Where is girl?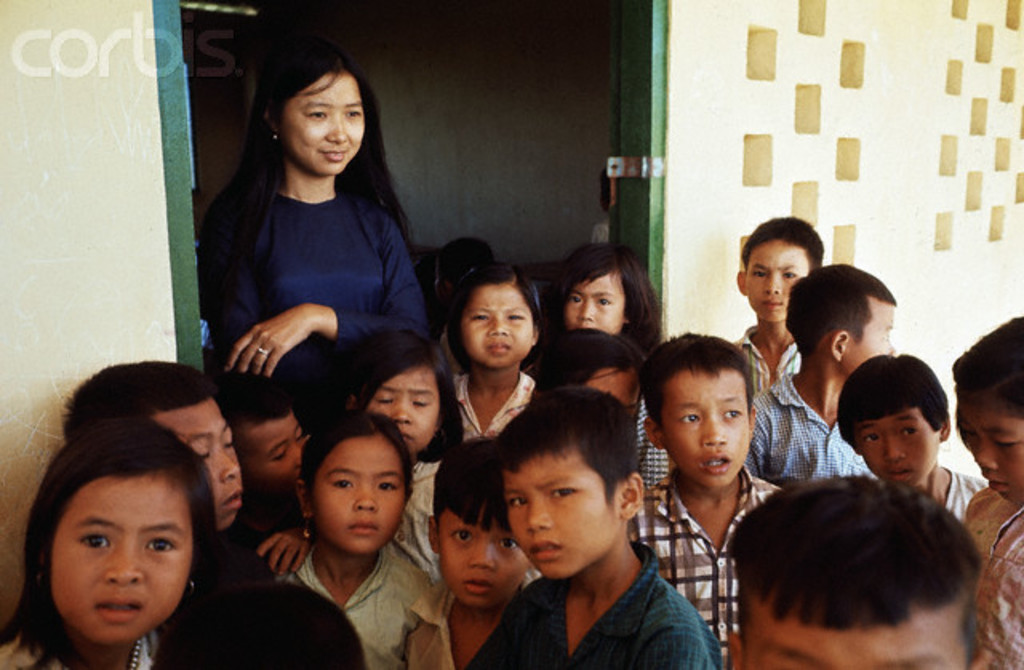
pyautogui.locateOnScreen(202, 50, 435, 398).
